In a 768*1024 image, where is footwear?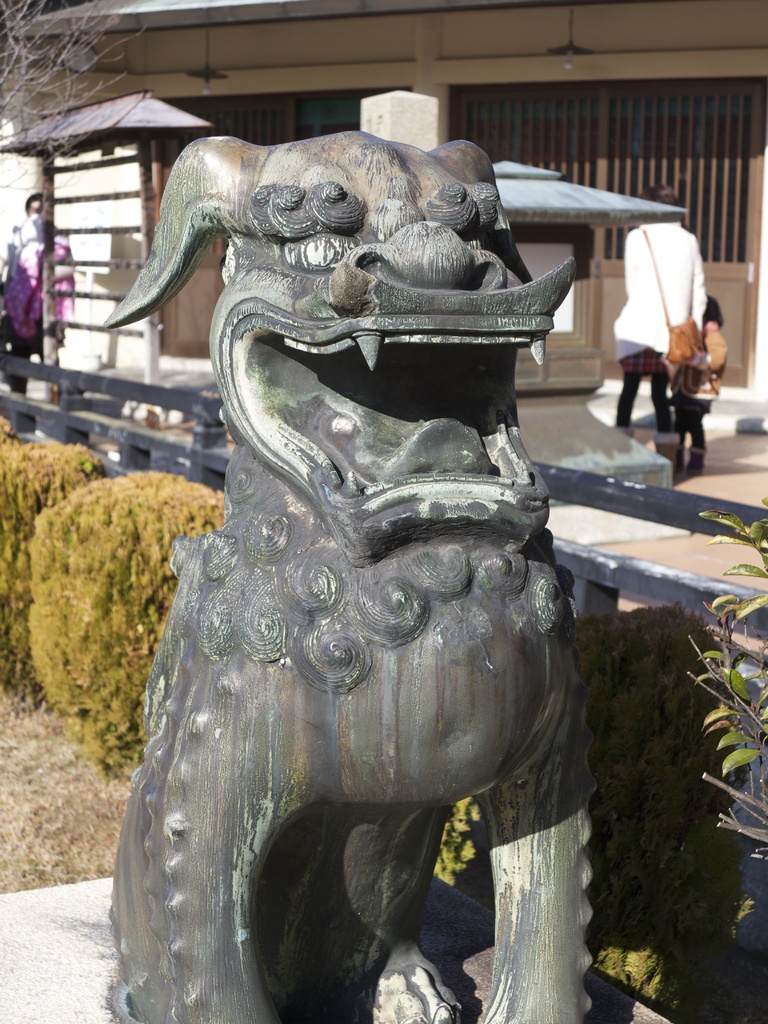
{"x1": 670, "y1": 447, "x2": 684, "y2": 475}.
